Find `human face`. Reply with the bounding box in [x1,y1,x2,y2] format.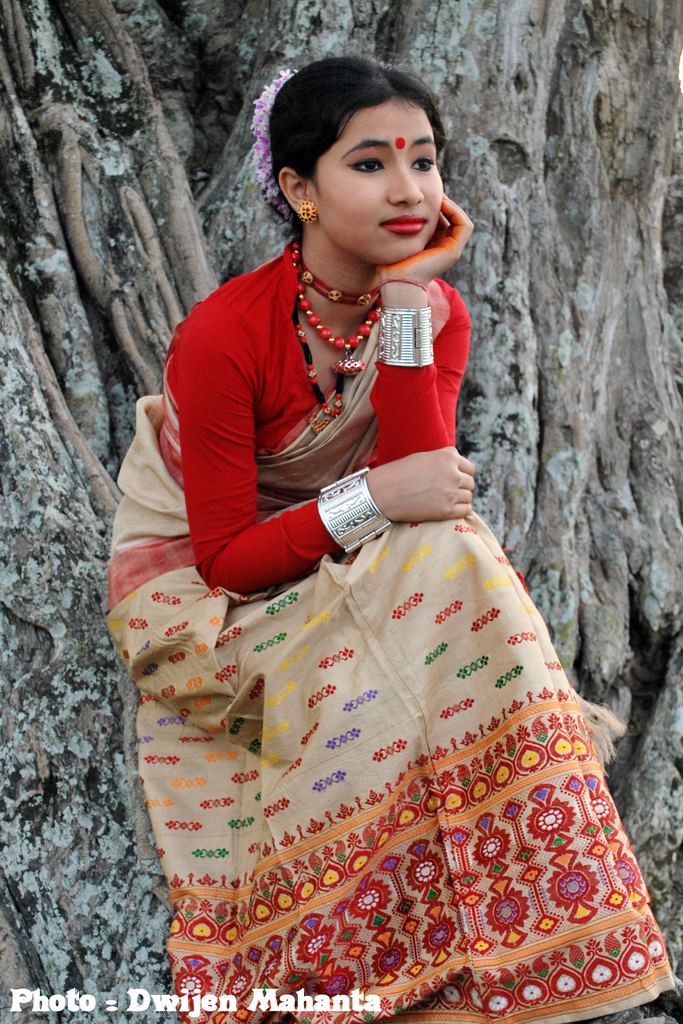
[292,90,462,265].
